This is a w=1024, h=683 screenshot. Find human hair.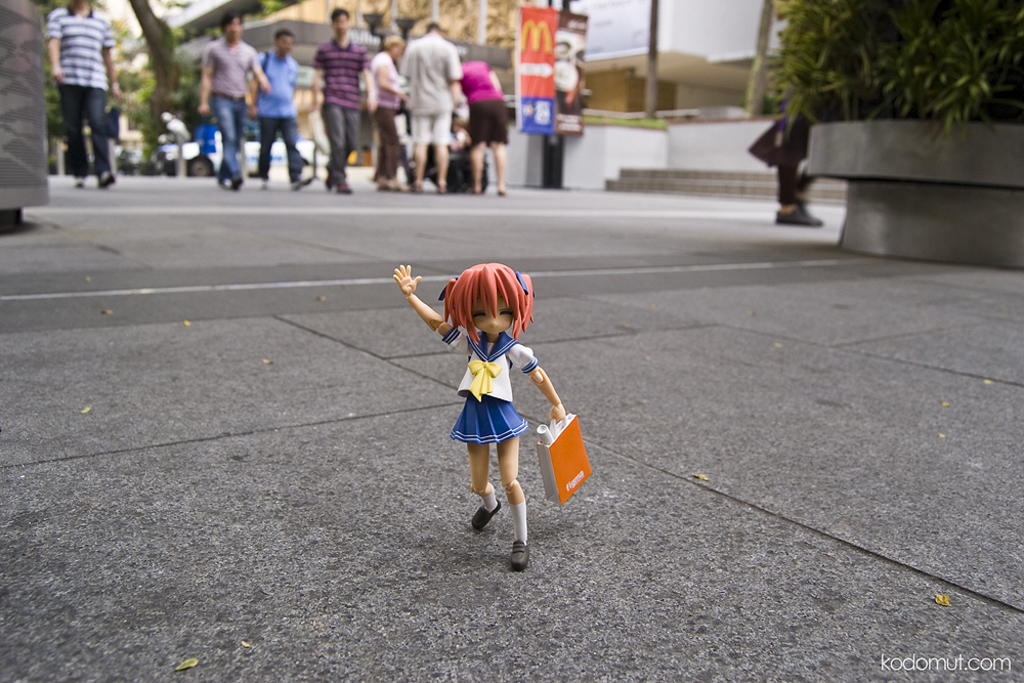
Bounding box: box=[443, 262, 536, 347].
